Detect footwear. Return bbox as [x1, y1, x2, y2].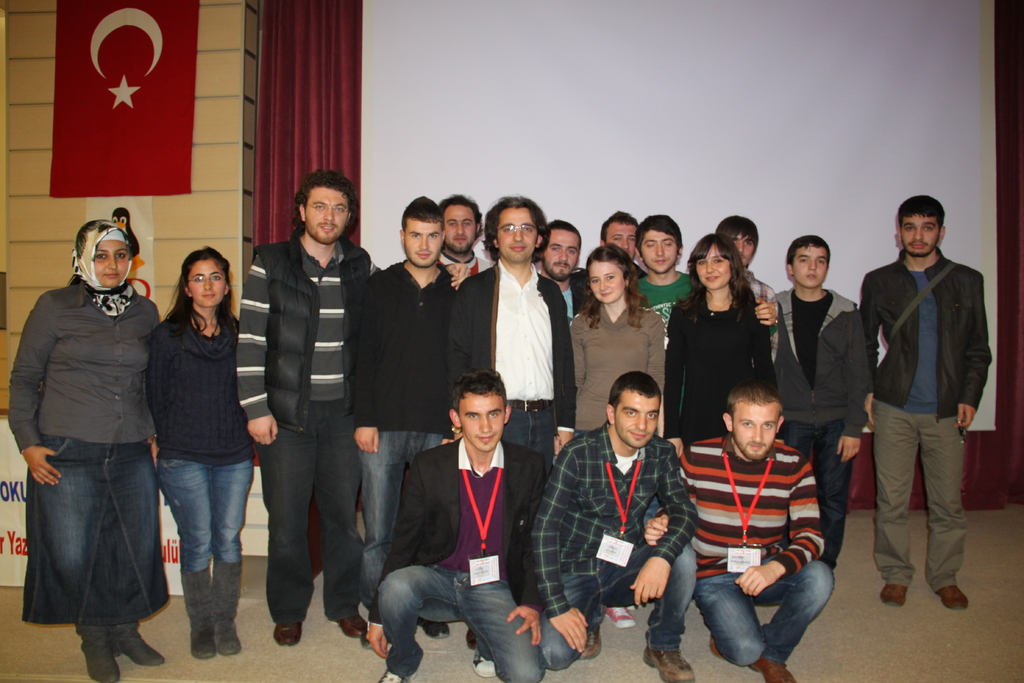
[214, 623, 247, 658].
